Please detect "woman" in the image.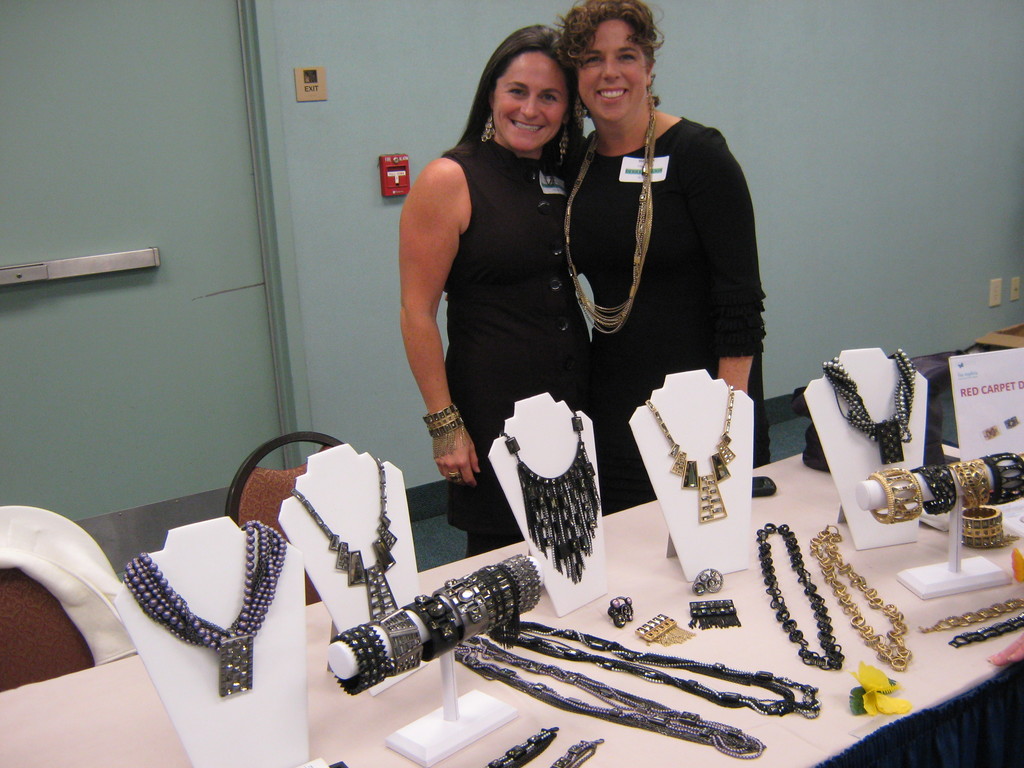
[left=560, top=0, right=773, bottom=516].
